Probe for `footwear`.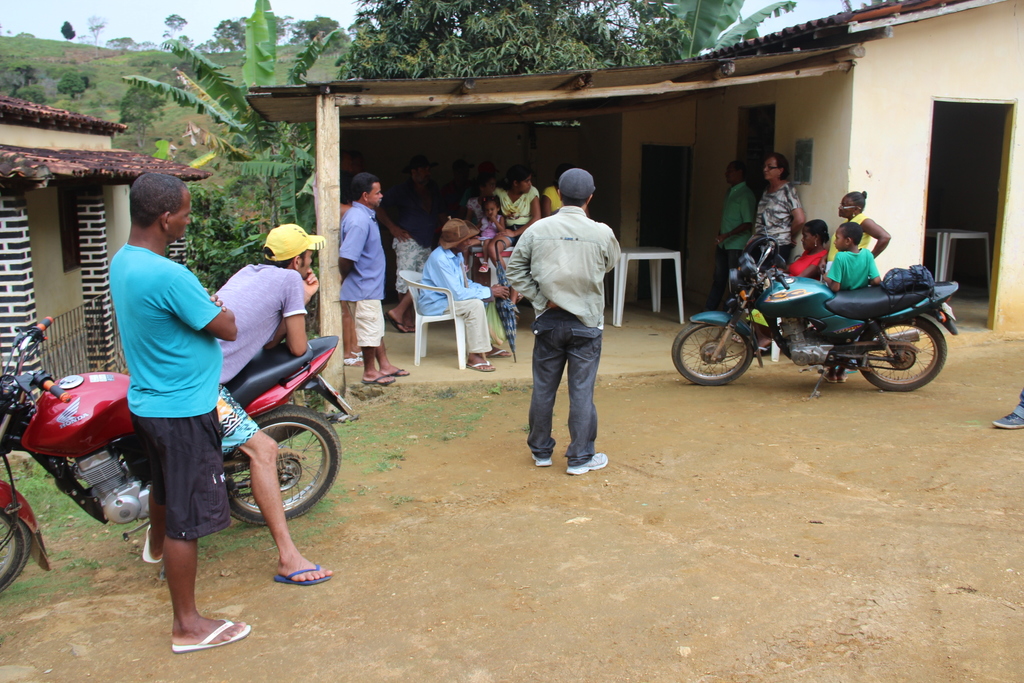
Probe result: (left=266, top=559, right=337, bottom=586).
